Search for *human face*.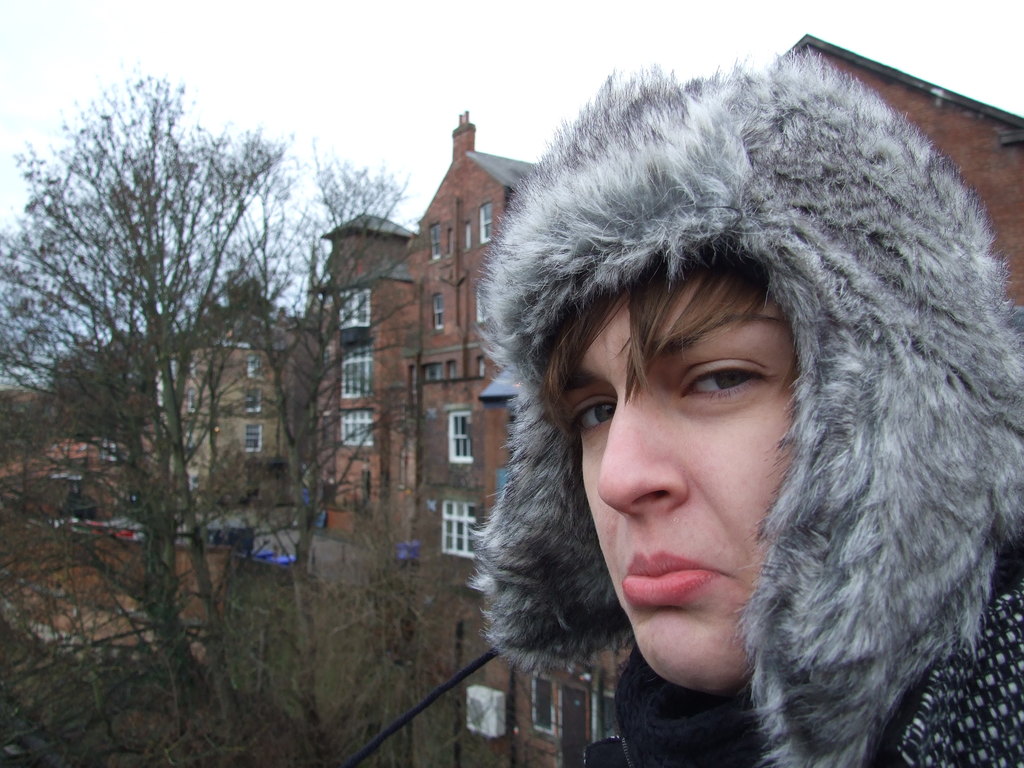
Found at 559/269/794/692.
